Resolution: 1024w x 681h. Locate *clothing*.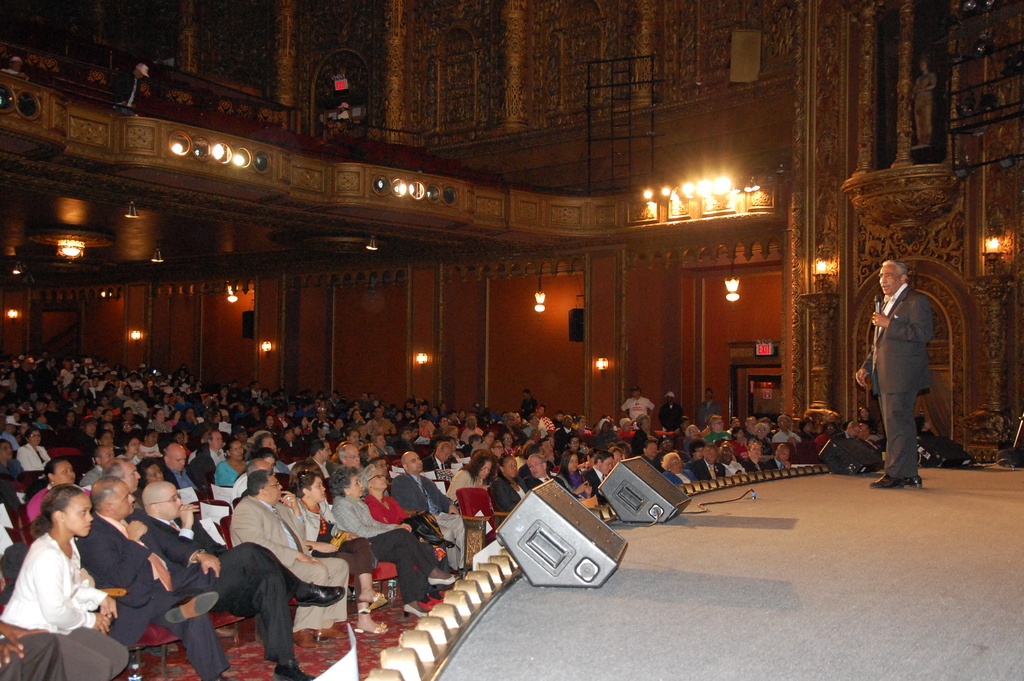
[x1=743, y1=454, x2=780, y2=476].
